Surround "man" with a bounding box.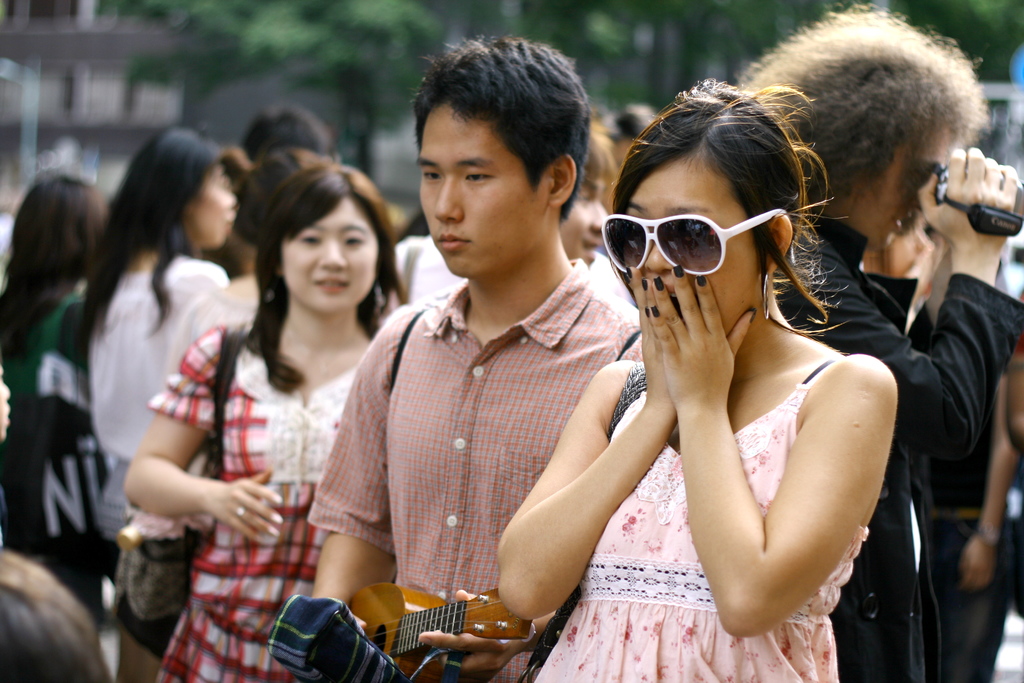
(left=312, top=36, right=648, bottom=682).
